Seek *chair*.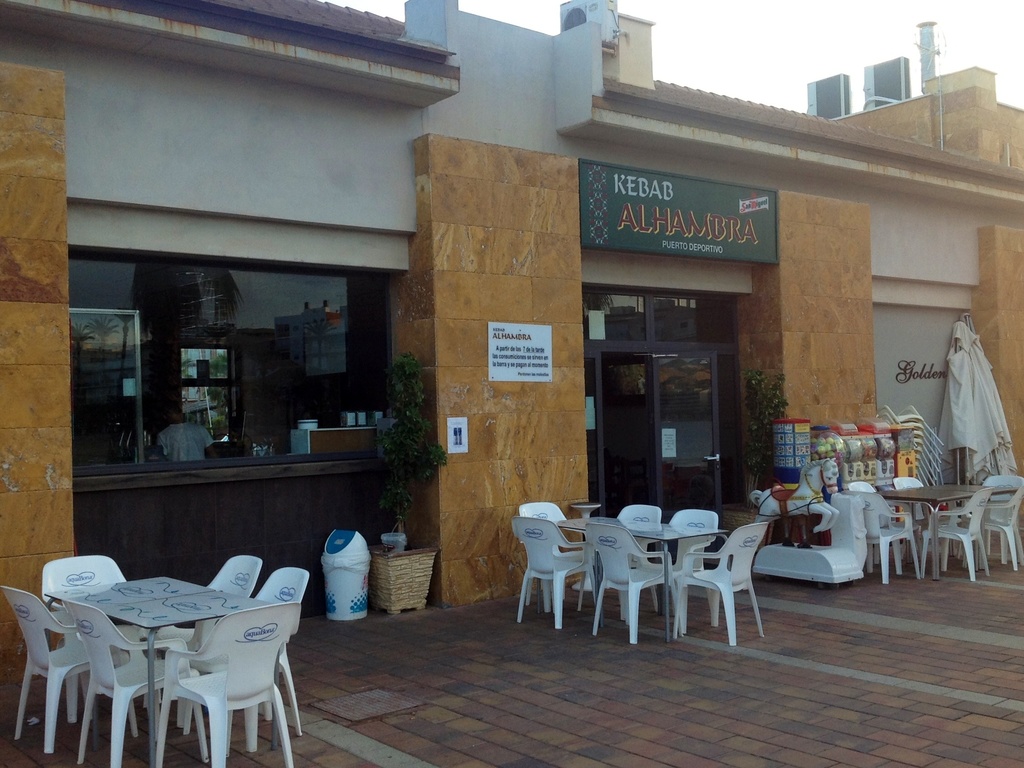
{"left": 588, "top": 518, "right": 683, "bottom": 647}.
